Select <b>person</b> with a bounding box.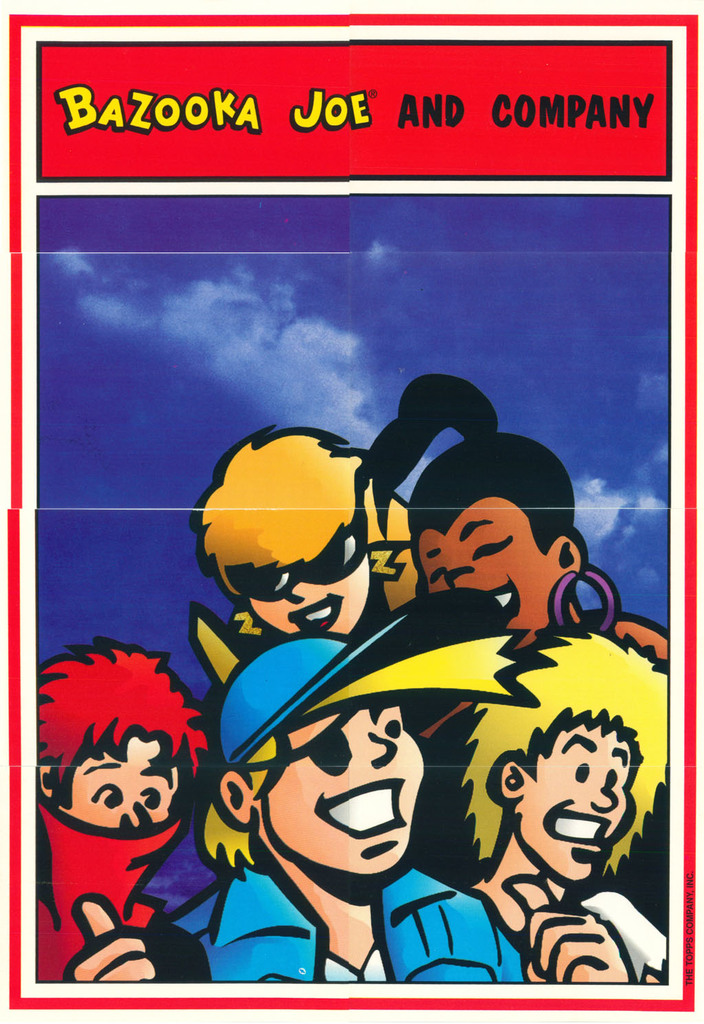
[x1=364, y1=371, x2=670, y2=667].
